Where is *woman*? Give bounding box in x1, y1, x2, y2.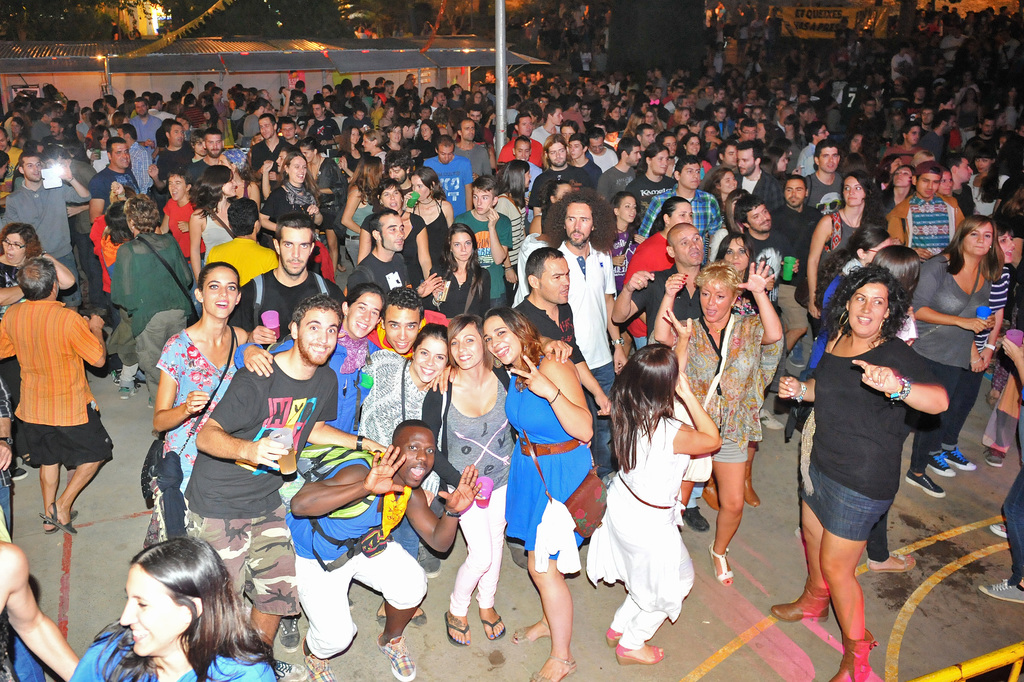
355, 175, 431, 272.
